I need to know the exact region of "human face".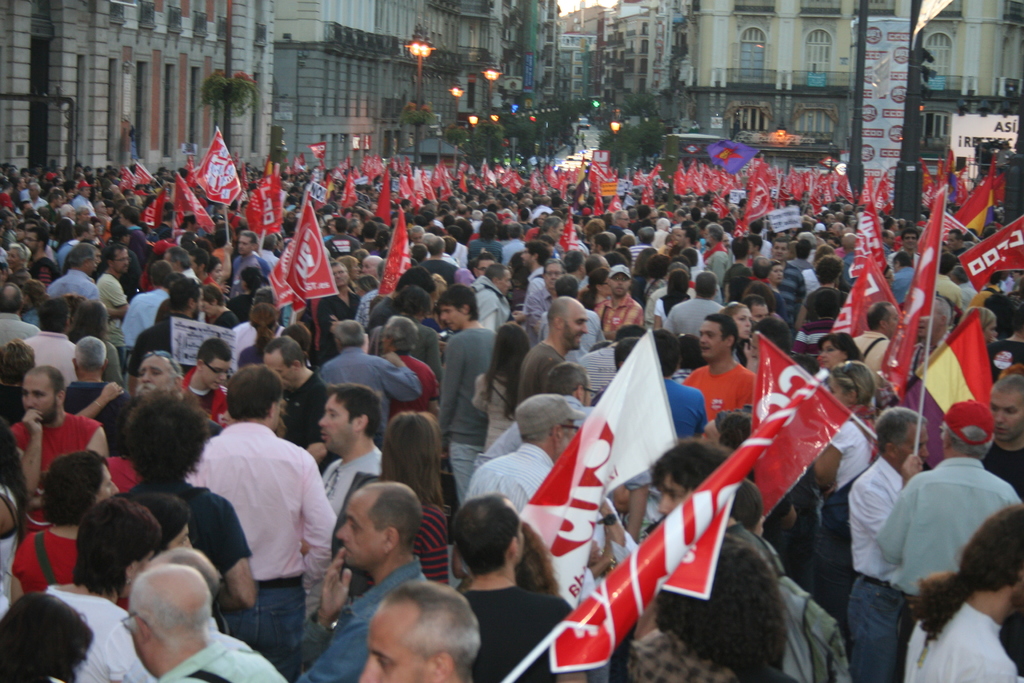
Region: <bbox>19, 373, 54, 420</bbox>.
